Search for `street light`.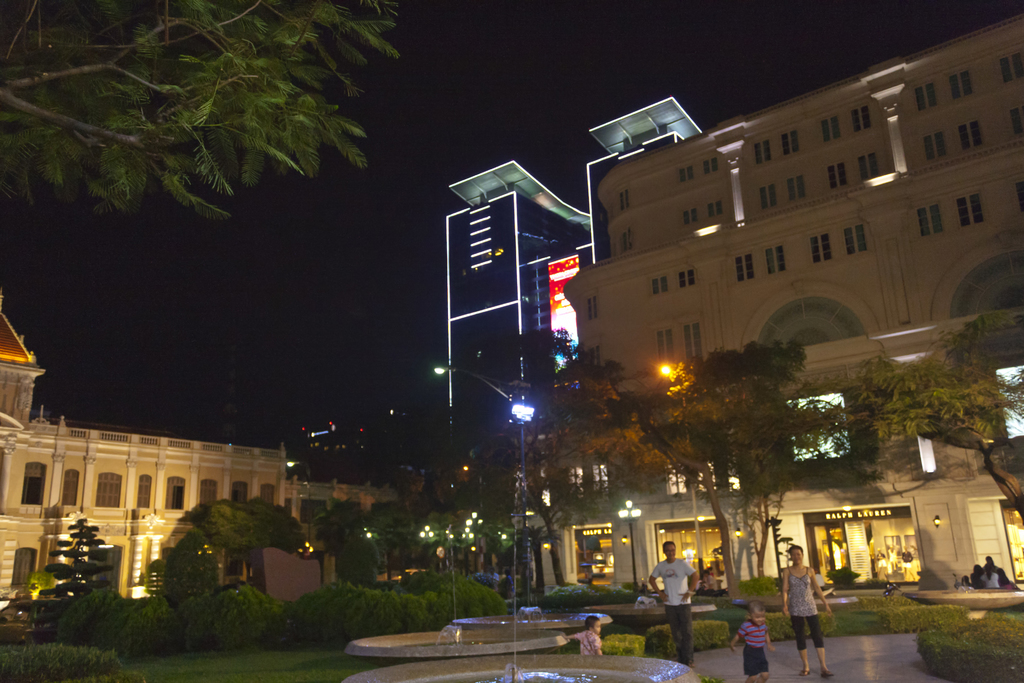
Found at {"x1": 433, "y1": 363, "x2": 530, "y2": 605}.
